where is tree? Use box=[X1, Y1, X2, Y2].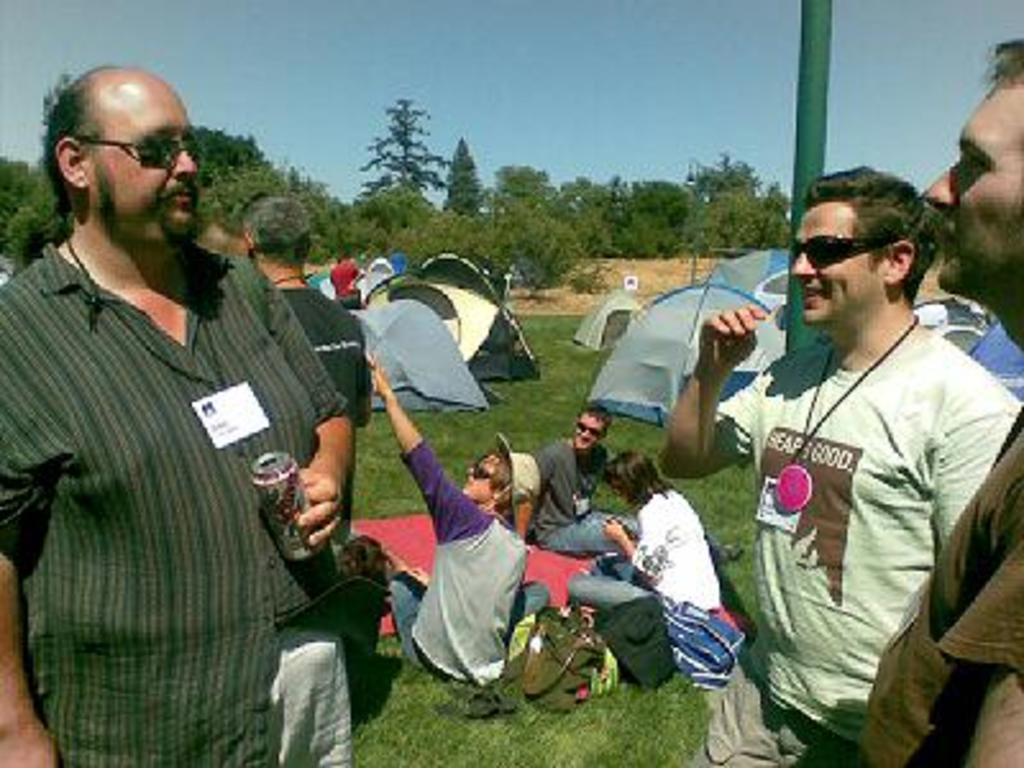
box=[451, 146, 484, 210].
